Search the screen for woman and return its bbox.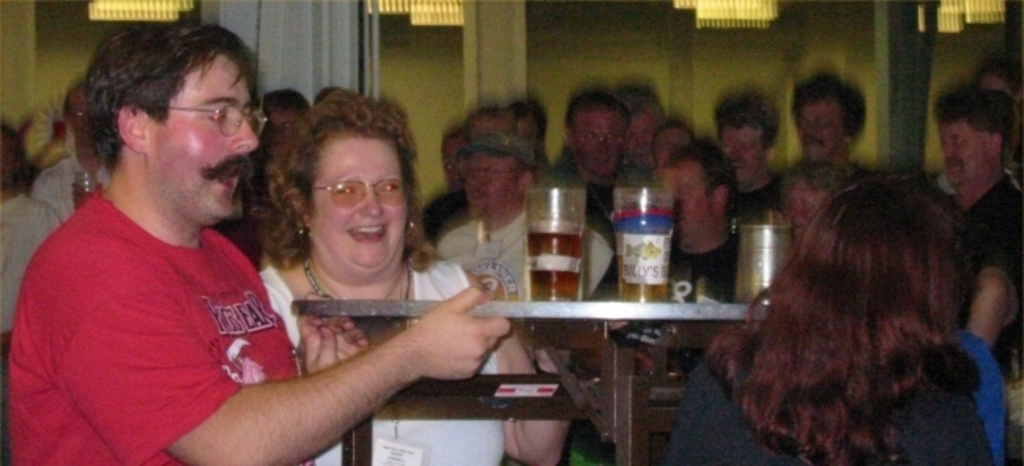
Found: <bbox>257, 87, 569, 464</bbox>.
